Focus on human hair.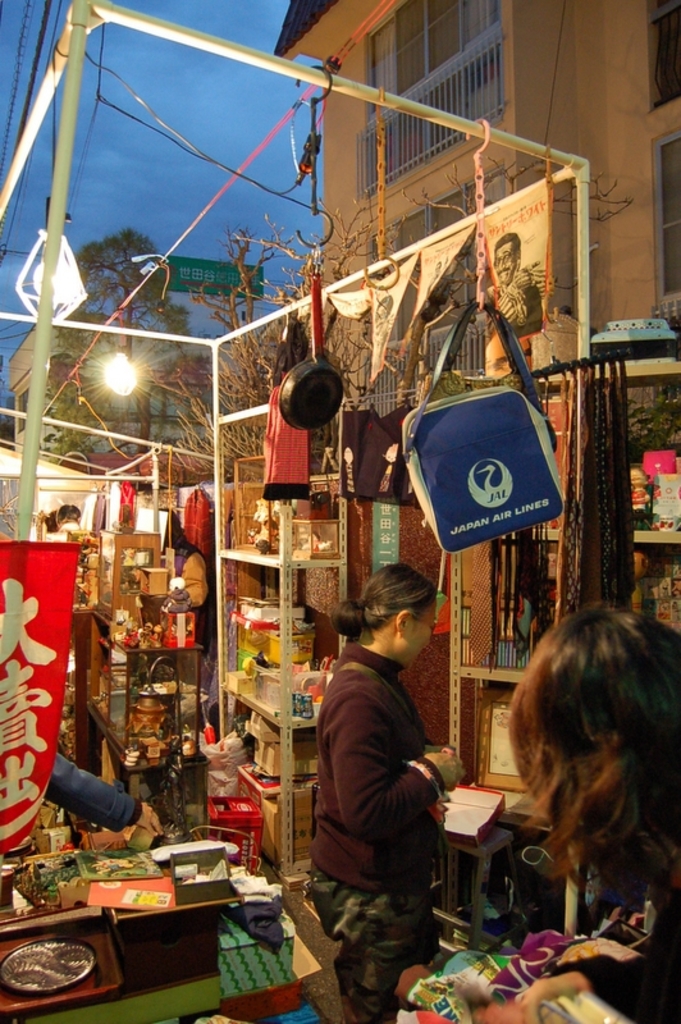
Focused at rect(512, 605, 667, 890).
